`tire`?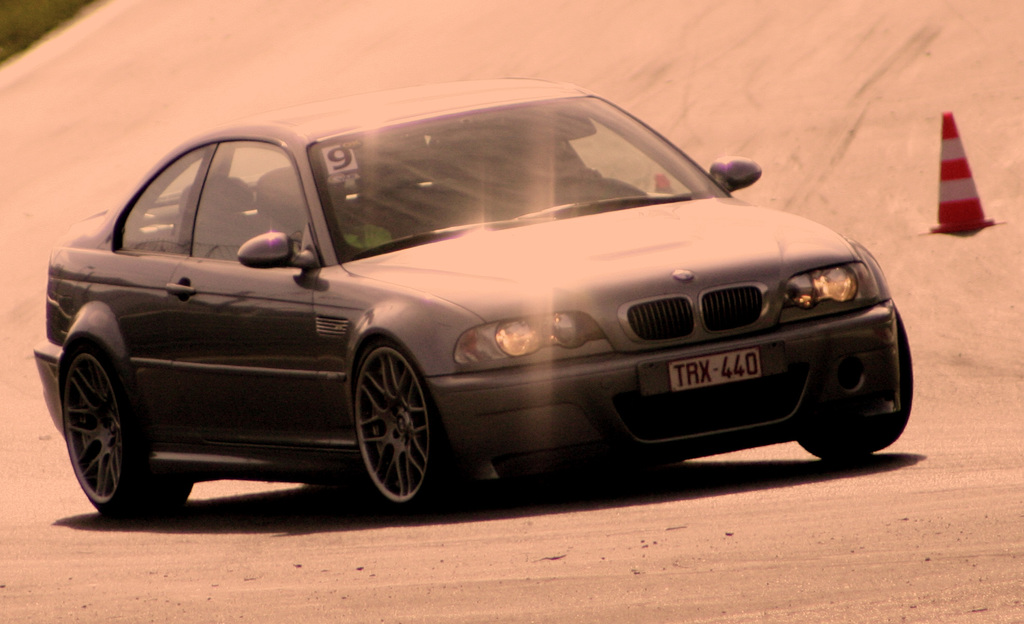
(x1=58, y1=353, x2=191, y2=516)
